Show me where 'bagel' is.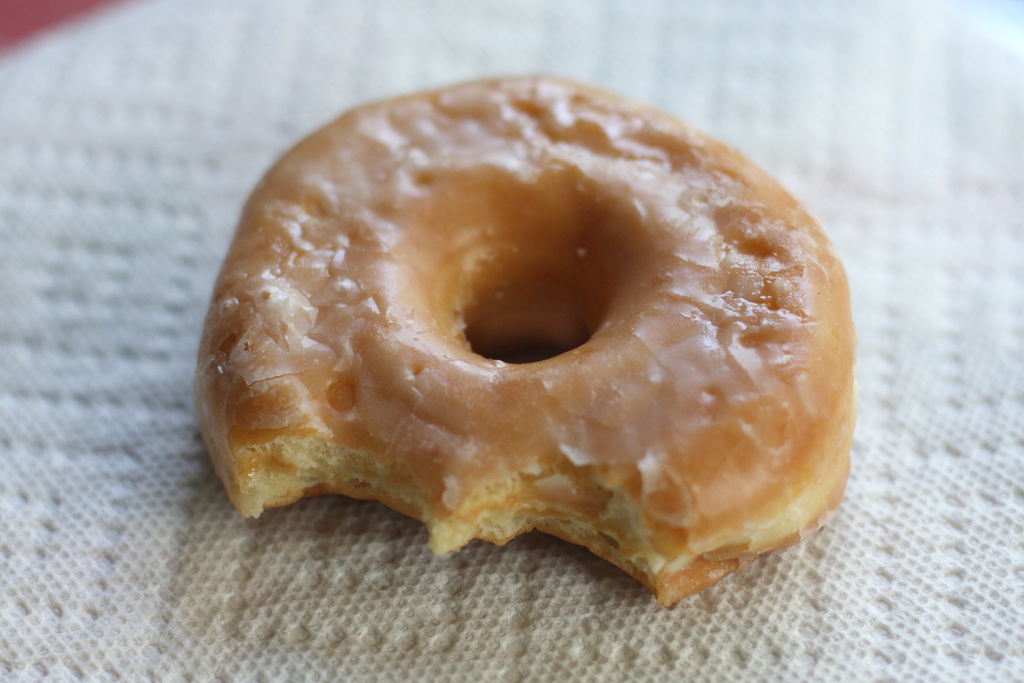
'bagel' is at 195, 71, 852, 608.
